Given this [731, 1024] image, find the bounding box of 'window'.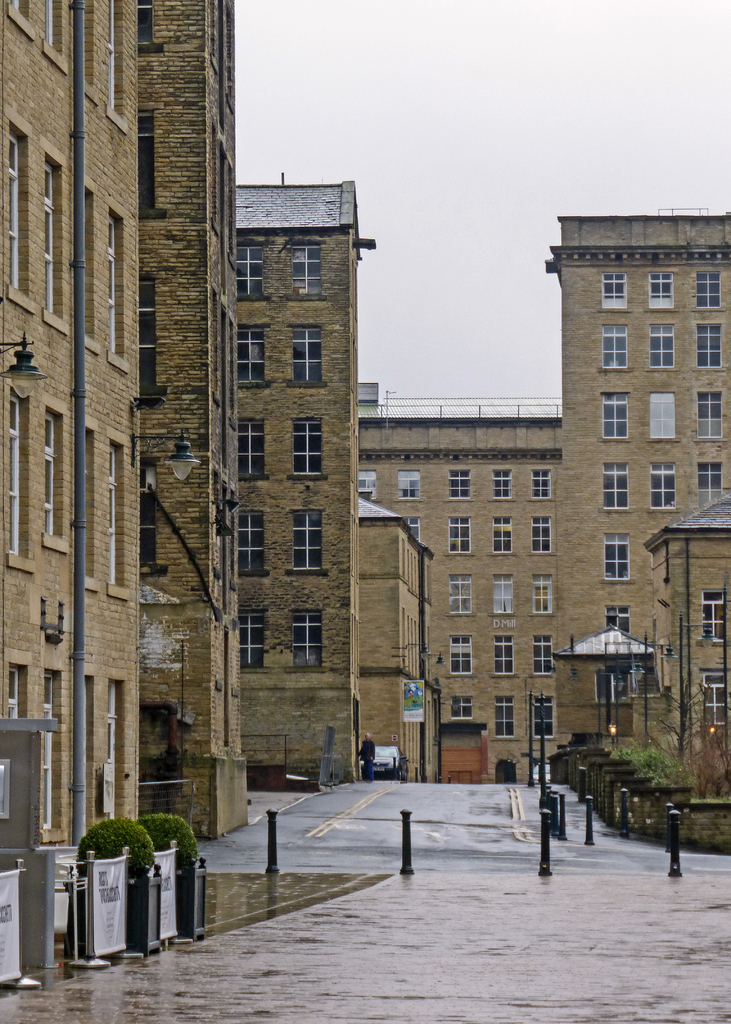
<region>46, 401, 60, 534</region>.
